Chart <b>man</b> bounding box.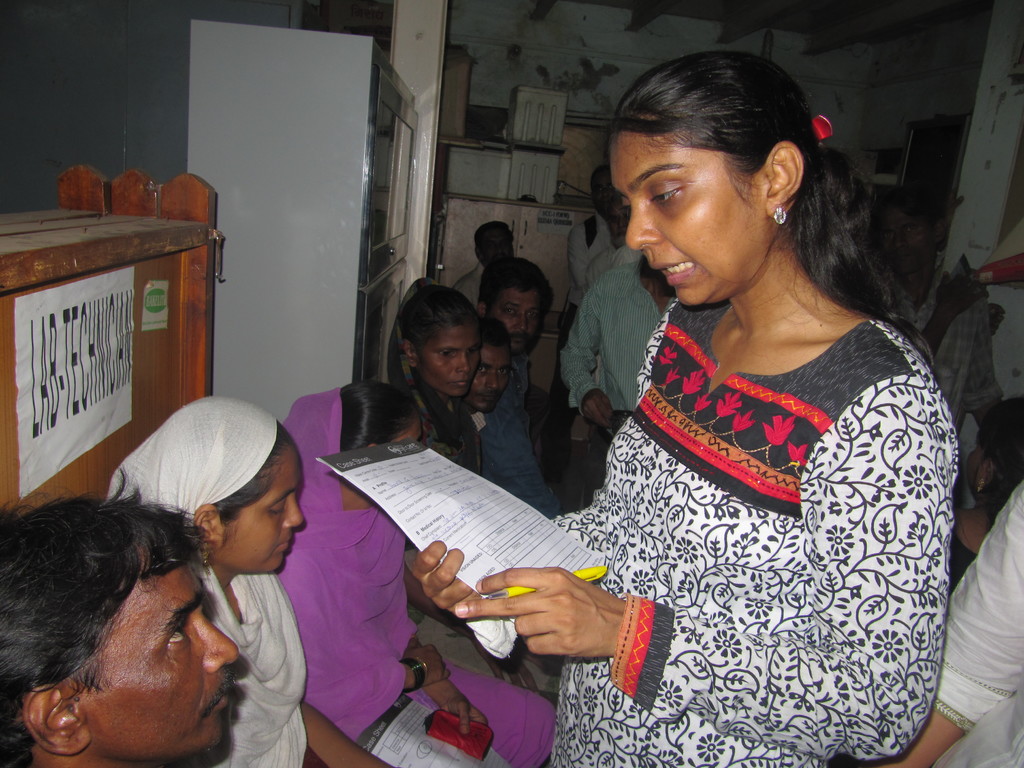
Charted: 556/245/687/461.
